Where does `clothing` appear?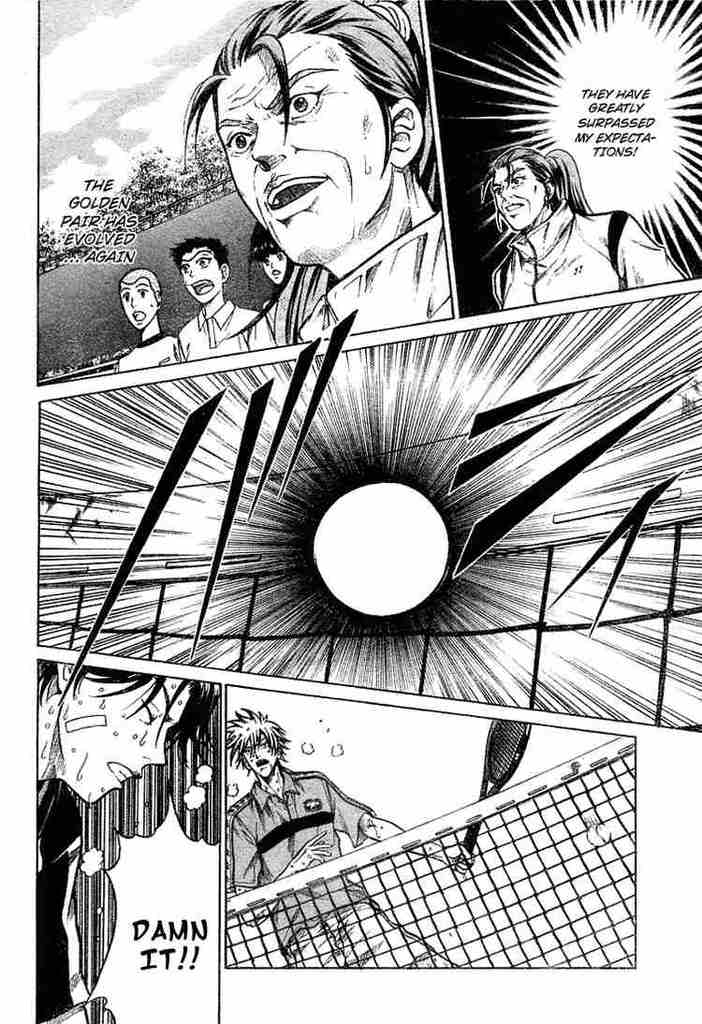
Appears at <box>227,763,462,971</box>.
